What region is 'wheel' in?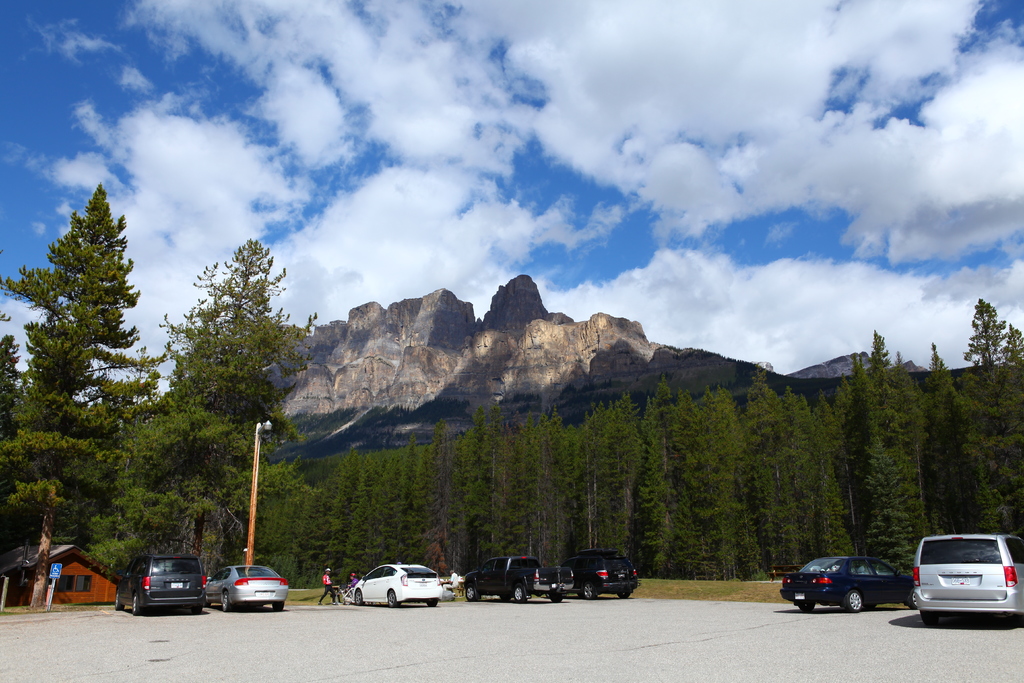
x1=223, y1=591, x2=232, y2=611.
